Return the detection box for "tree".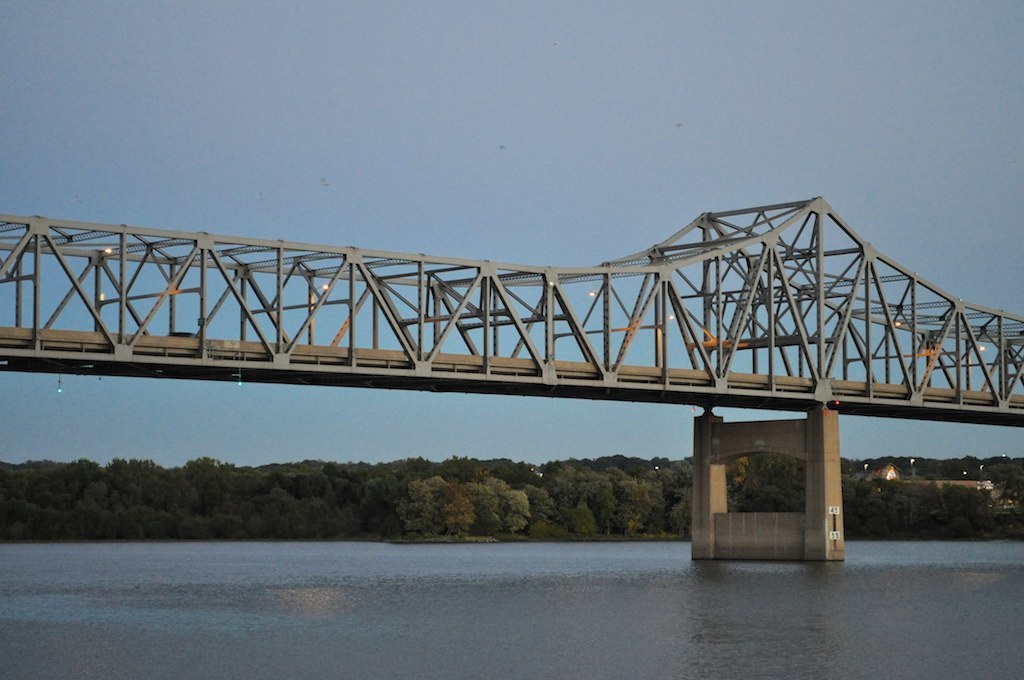
BBox(401, 479, 478, 532).
